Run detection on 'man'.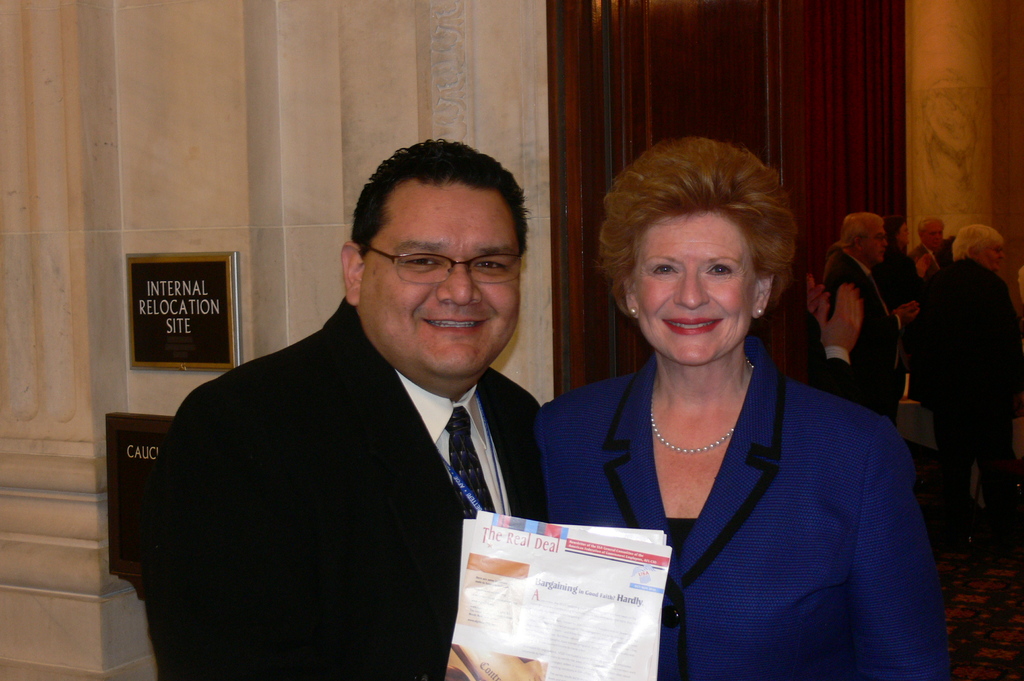
Result: <region>920, 222, 1023, 534</region>.
